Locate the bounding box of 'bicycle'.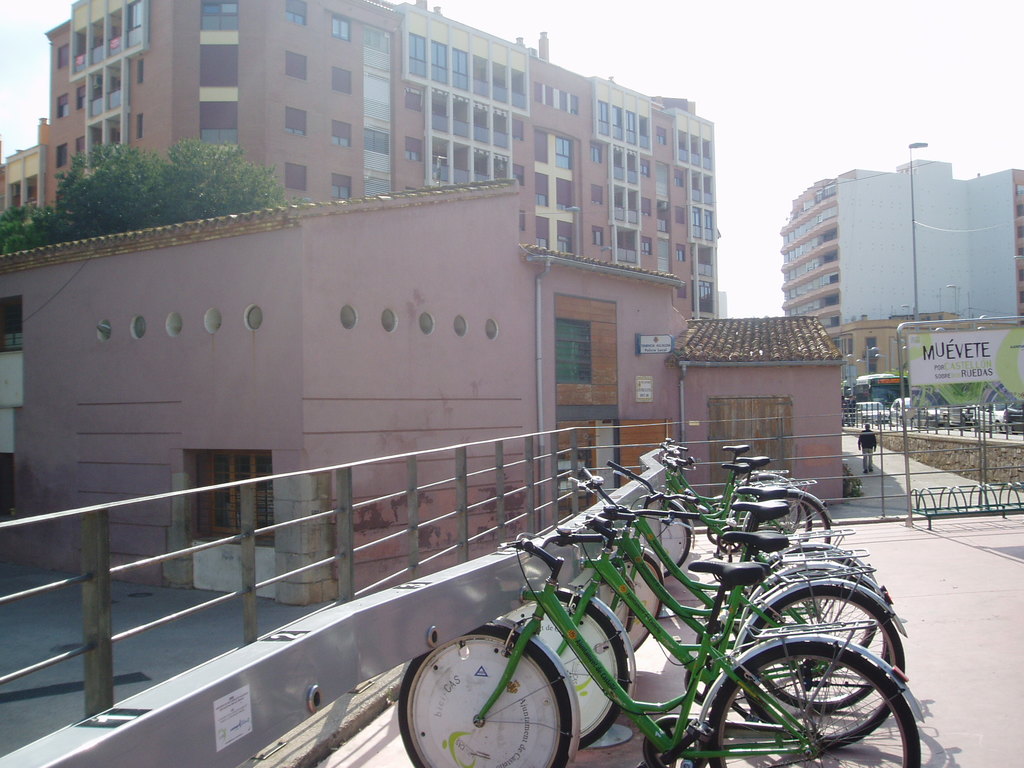
Bounding box: [573, 470, 880, 584].
